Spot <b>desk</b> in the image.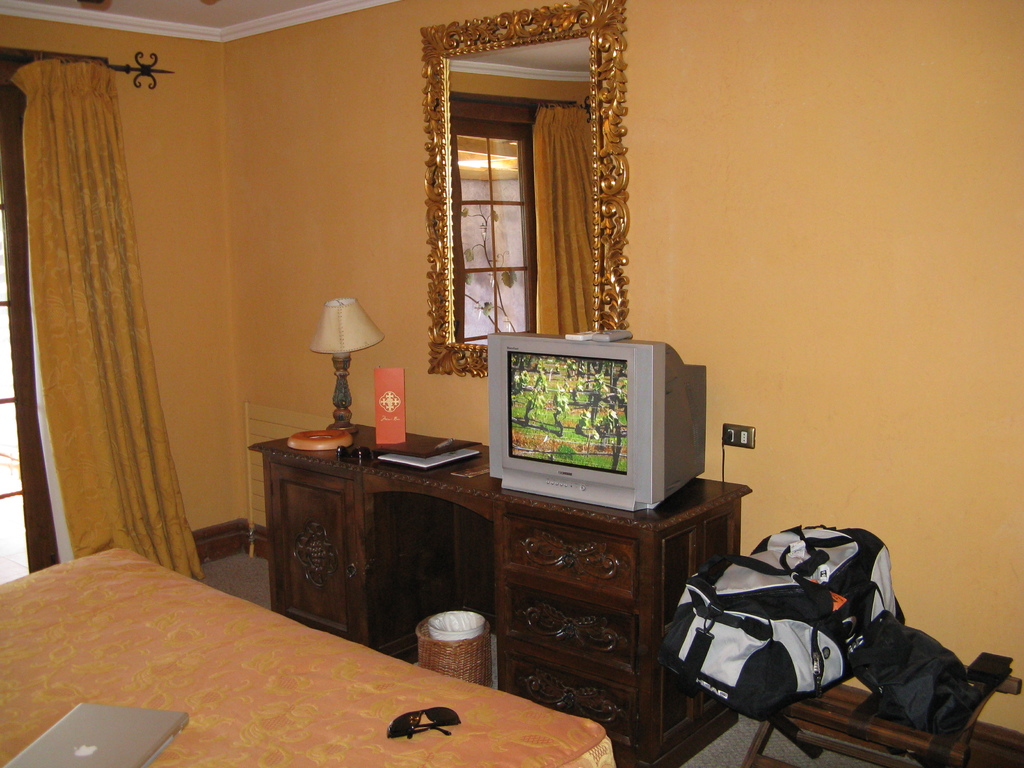
<b>desk</b> found at [x1=288, y1=428, x2=714, y2=726].
